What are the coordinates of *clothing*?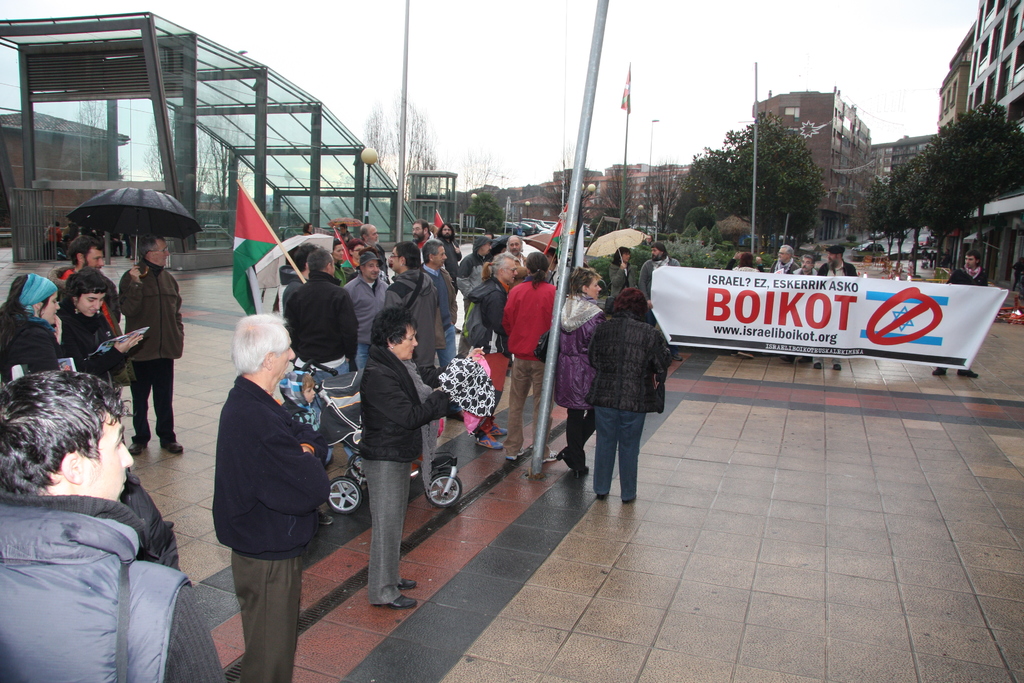
92:227:107:254.
